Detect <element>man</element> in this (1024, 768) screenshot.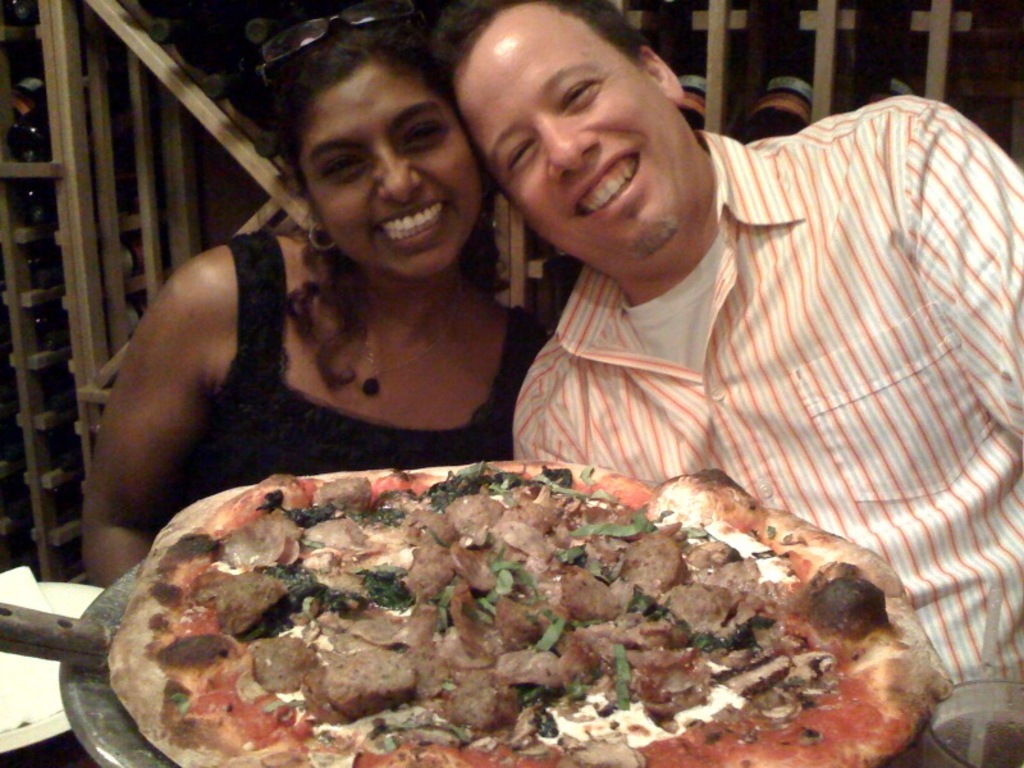
Detection: [433,0,1023,680].
